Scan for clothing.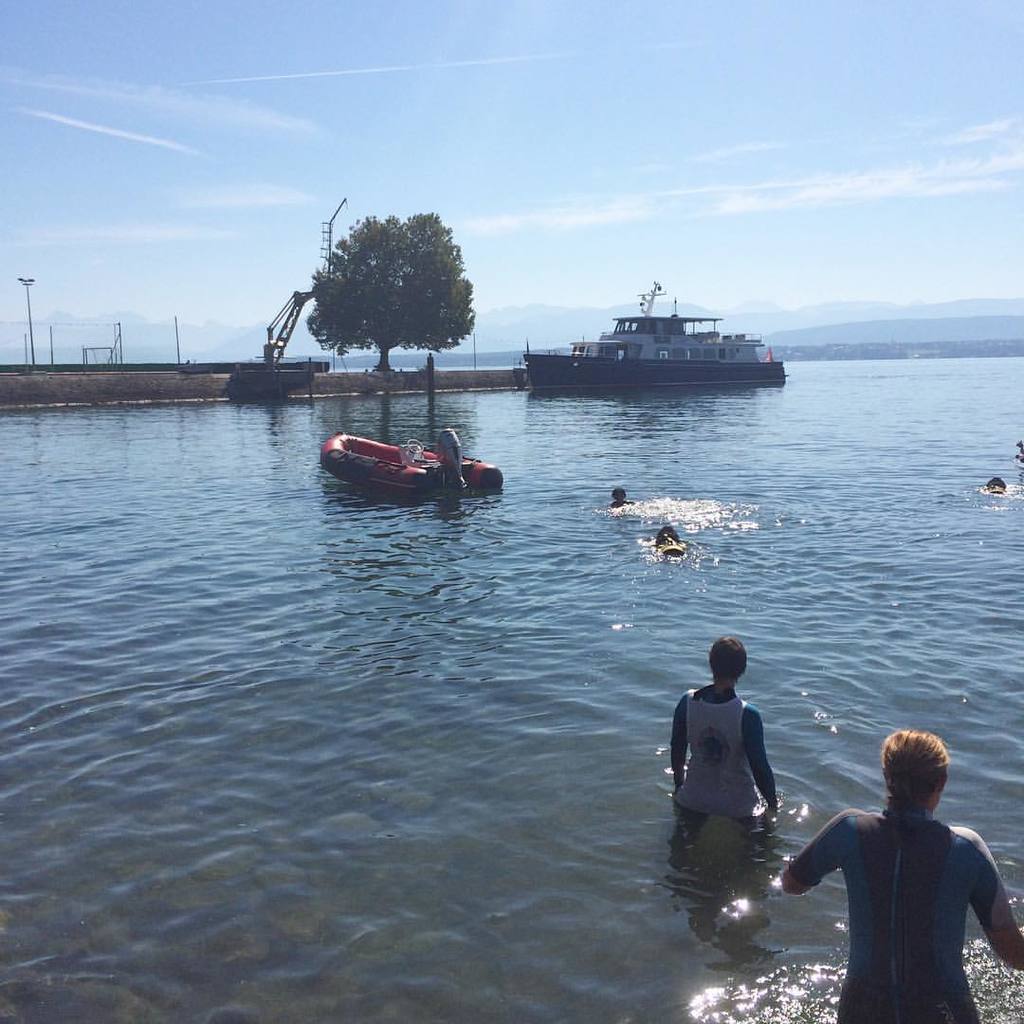
Scan result: (611,497,639,509).
